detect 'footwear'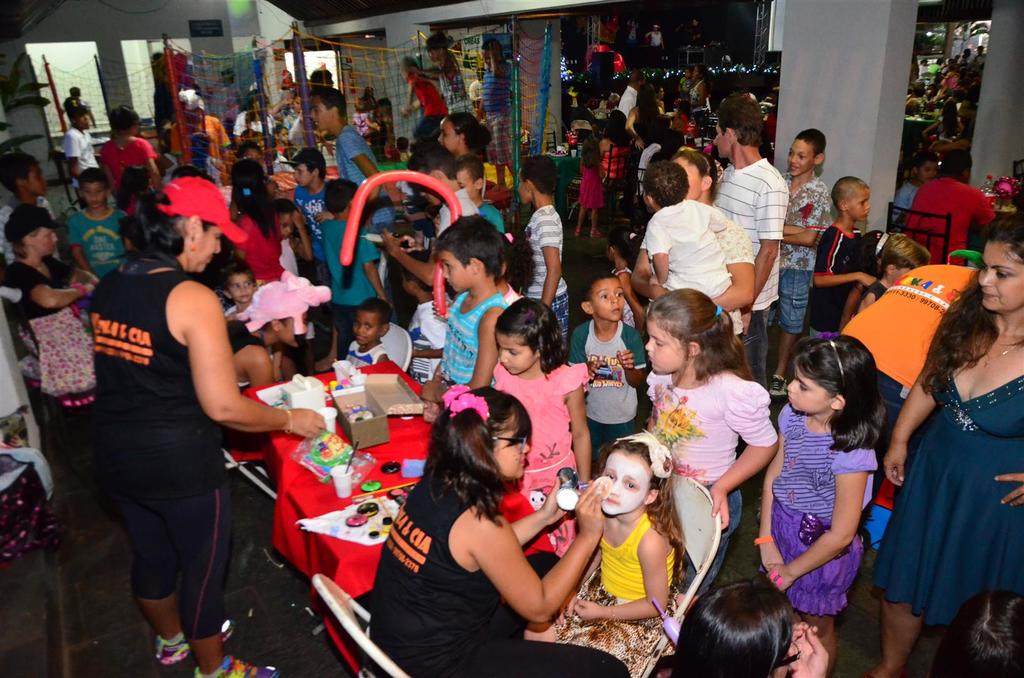
detection(764, 375, 787, 399)
